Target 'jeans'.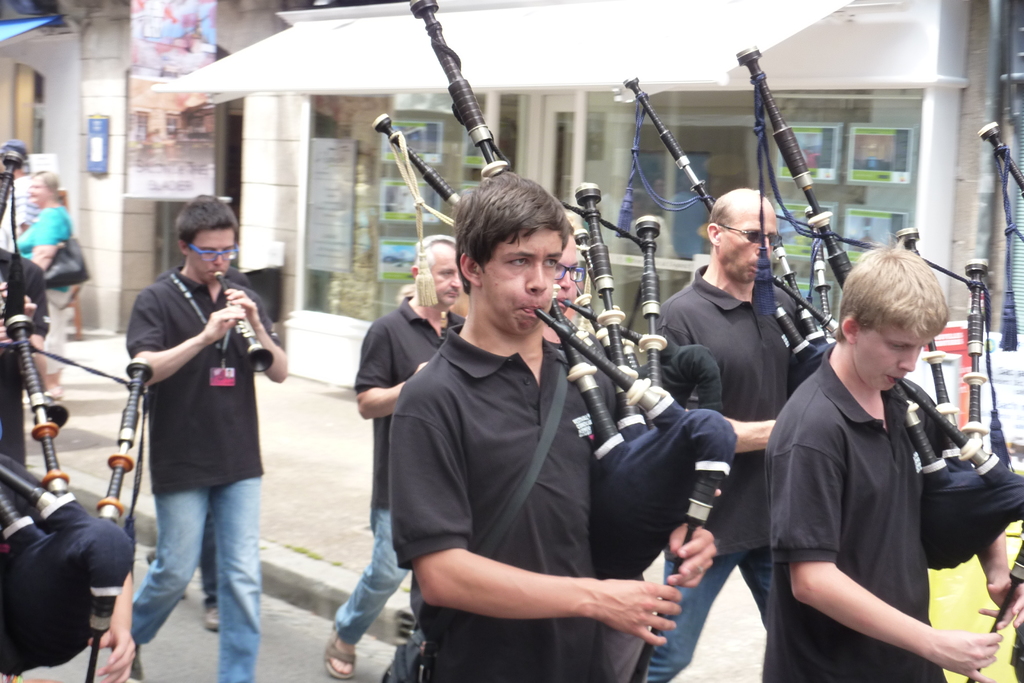
Target region: [132,481,259,682].
